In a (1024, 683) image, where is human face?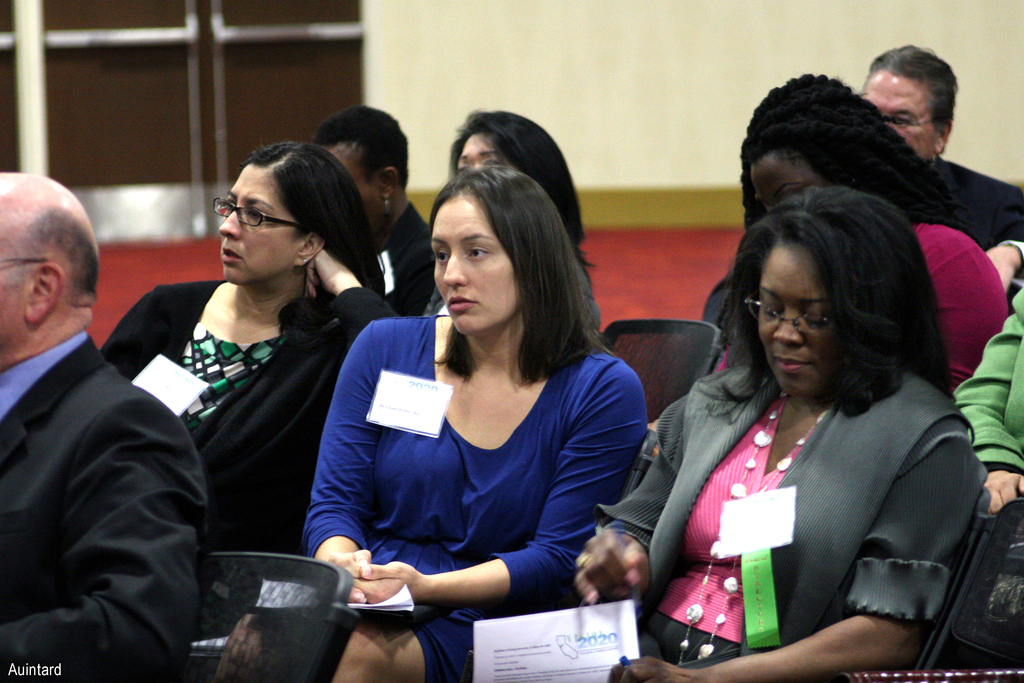
[2,193,31,344].
